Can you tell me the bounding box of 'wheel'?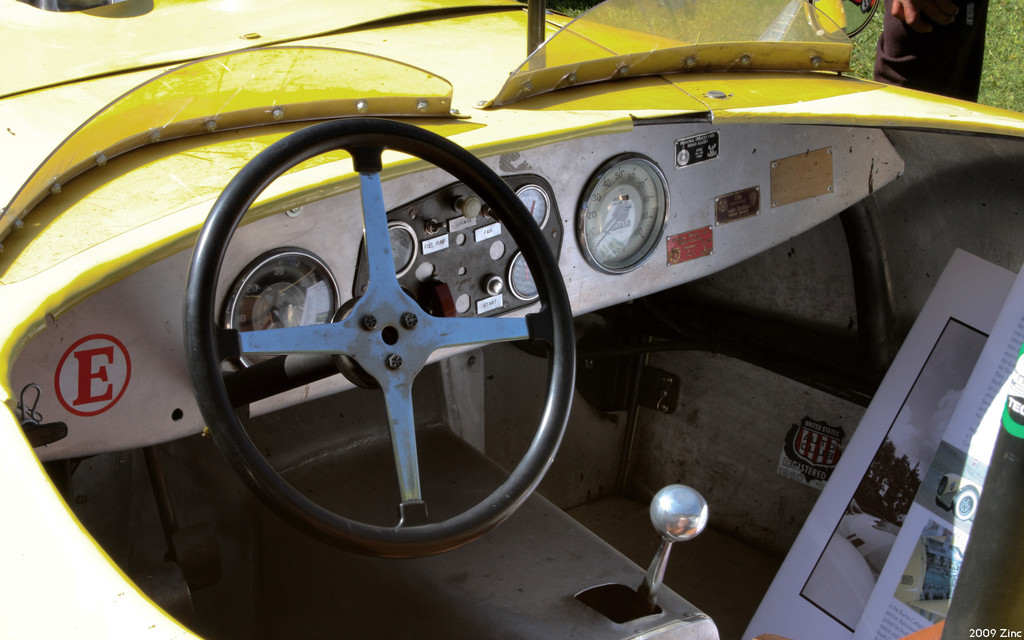
l=186, t=116, r=575, b=561.
